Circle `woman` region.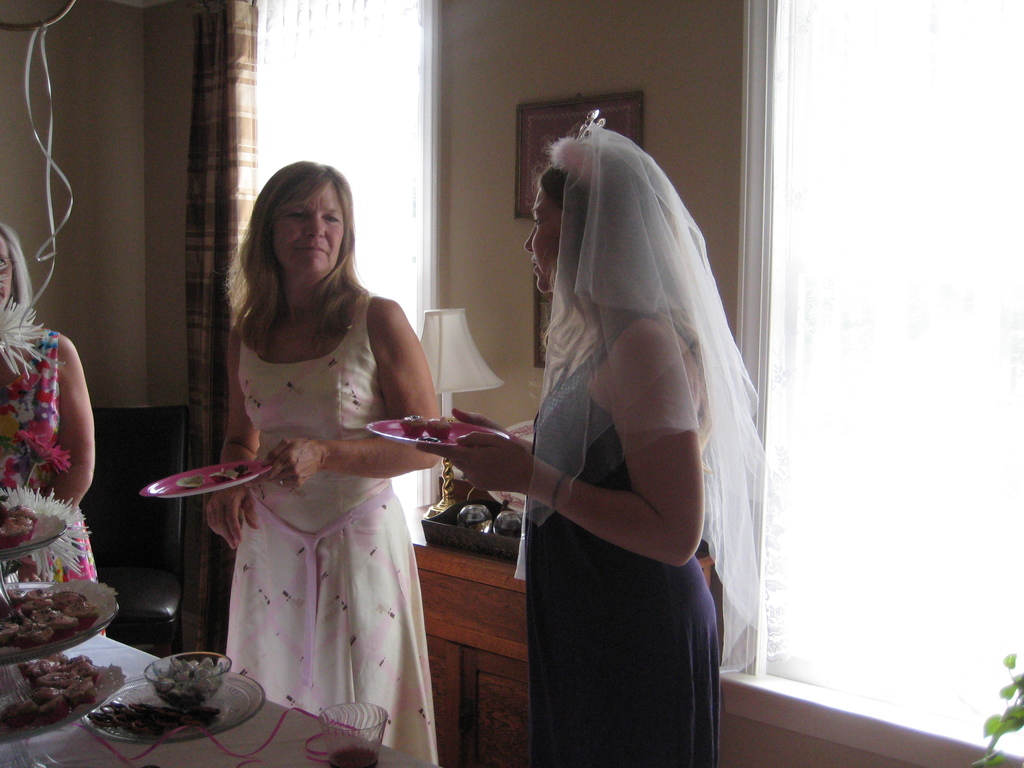
Region: [411,105,768,762].
